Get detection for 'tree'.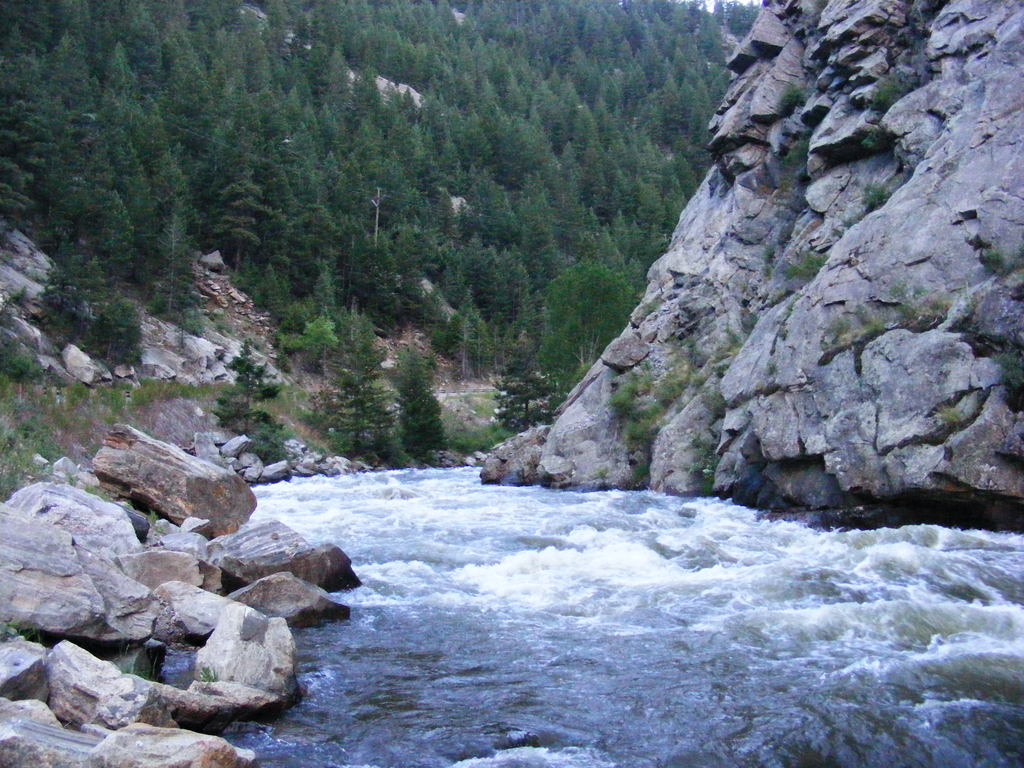
Detection: [1, 0, 93, 191].
